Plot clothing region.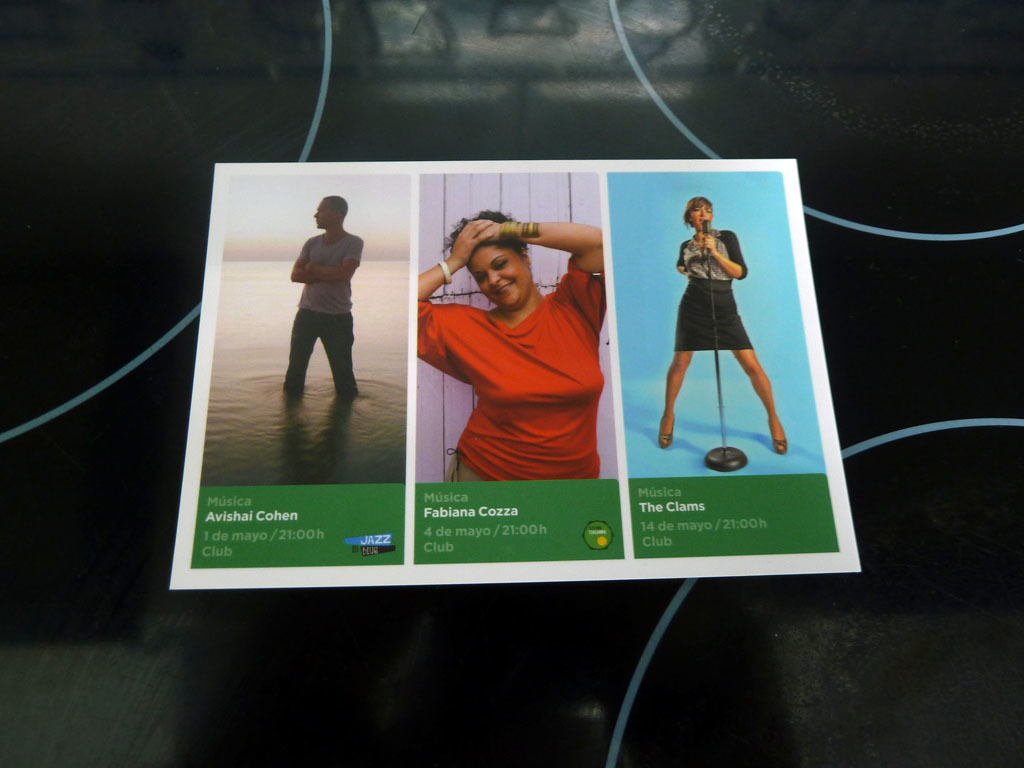
Plotted at pyautogui.locateOnScreen(291, 227, 365, 401).
